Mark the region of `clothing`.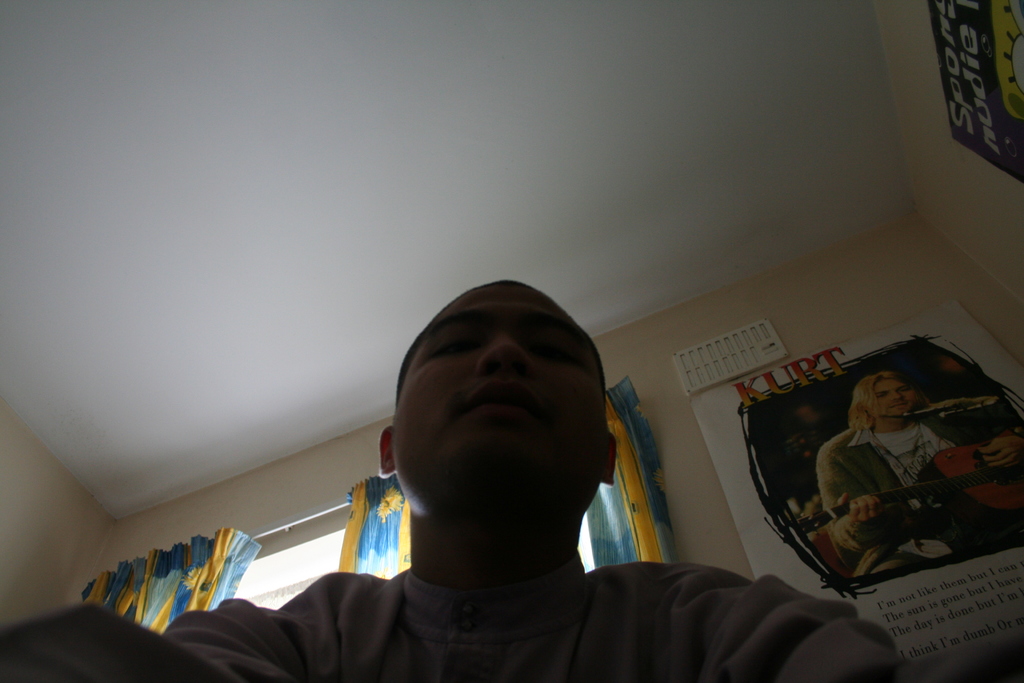
Region: left=801, top=381, right=988, bottom=593.
